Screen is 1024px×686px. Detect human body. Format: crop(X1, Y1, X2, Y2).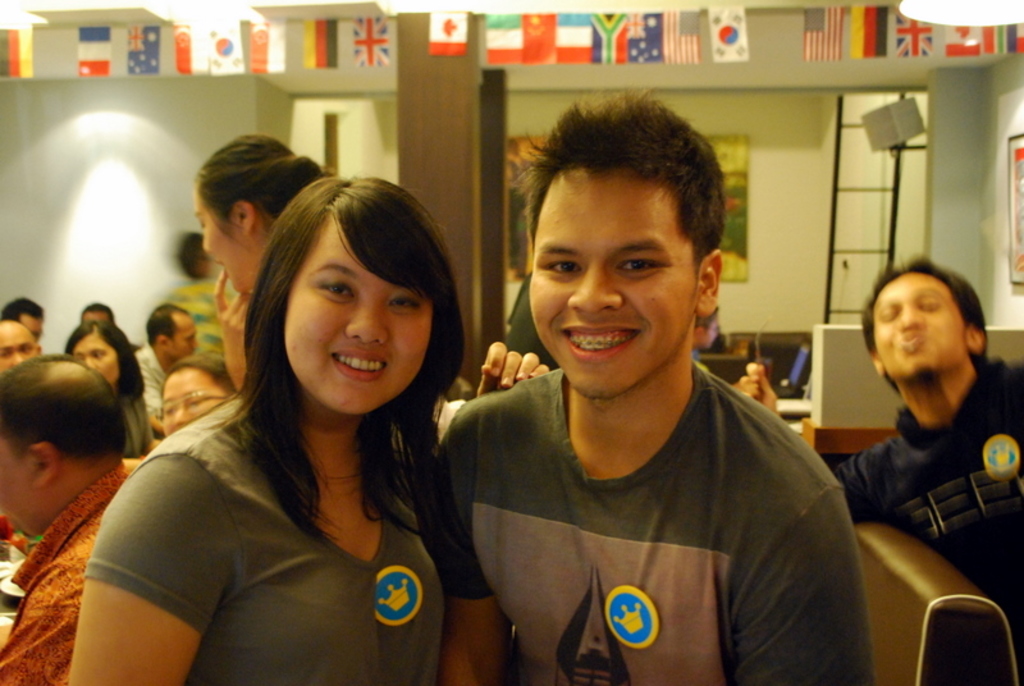
crop(0, 319, 46, 380).
